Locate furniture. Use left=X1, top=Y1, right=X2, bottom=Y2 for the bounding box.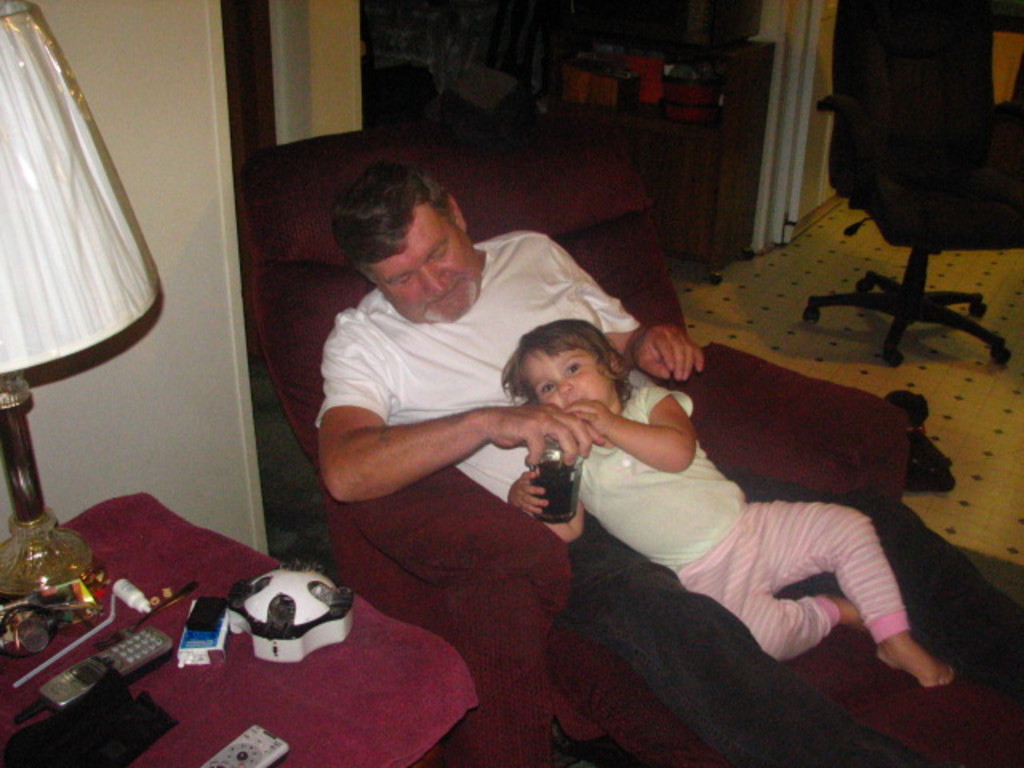
left=554, top=35, right=781, bottom=285.
